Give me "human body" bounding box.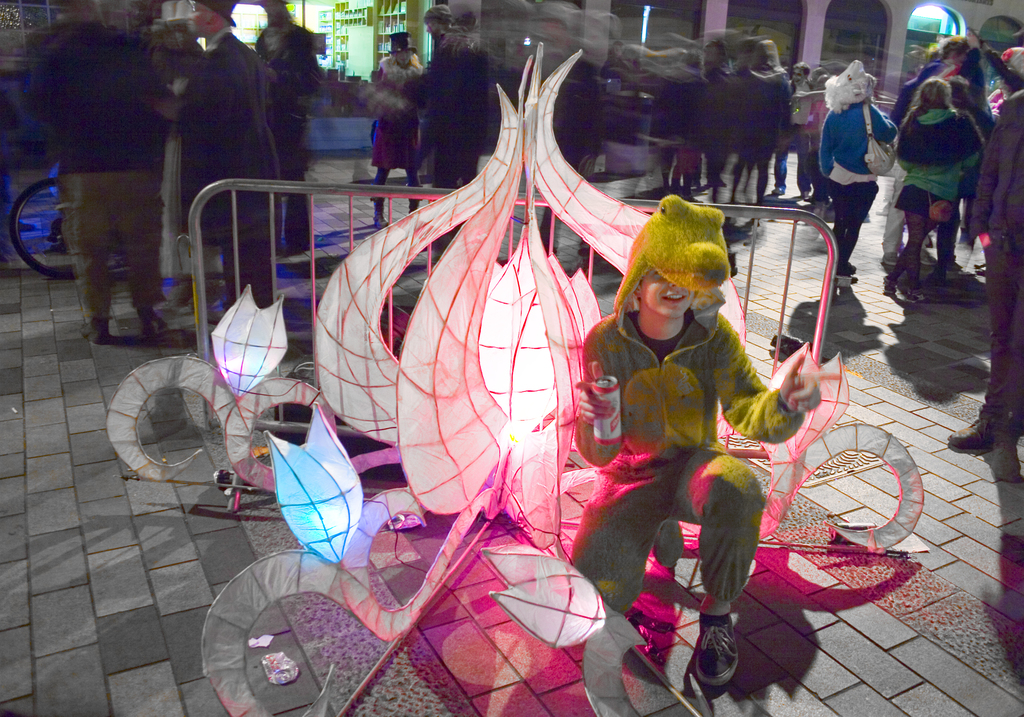
{"left": 166, "top": 29, "right": 285, "bottom": 309}.
